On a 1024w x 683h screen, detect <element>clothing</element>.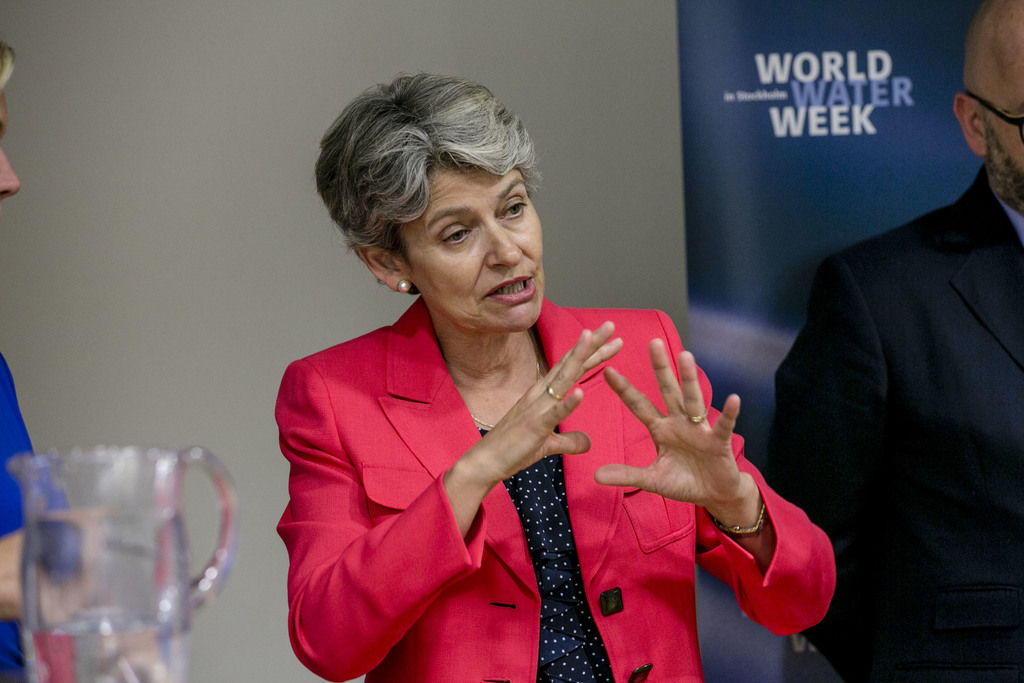
select_region(282, 285, 741, 666).
